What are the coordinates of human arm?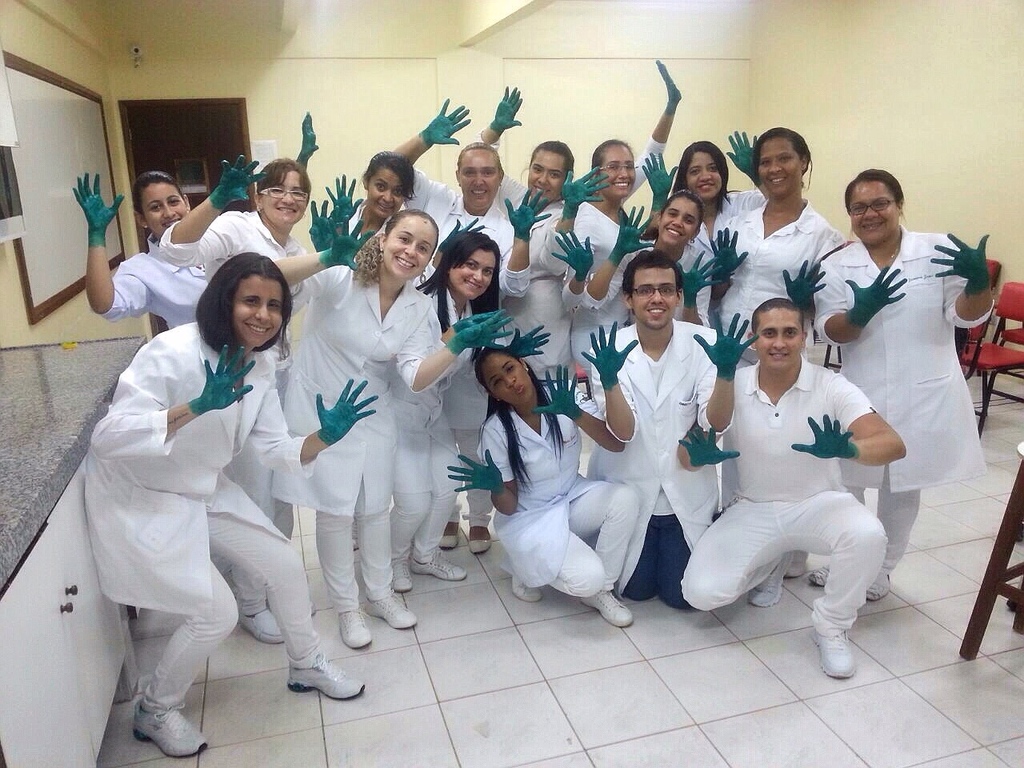
bbox=[675, 242, 719, 328].
